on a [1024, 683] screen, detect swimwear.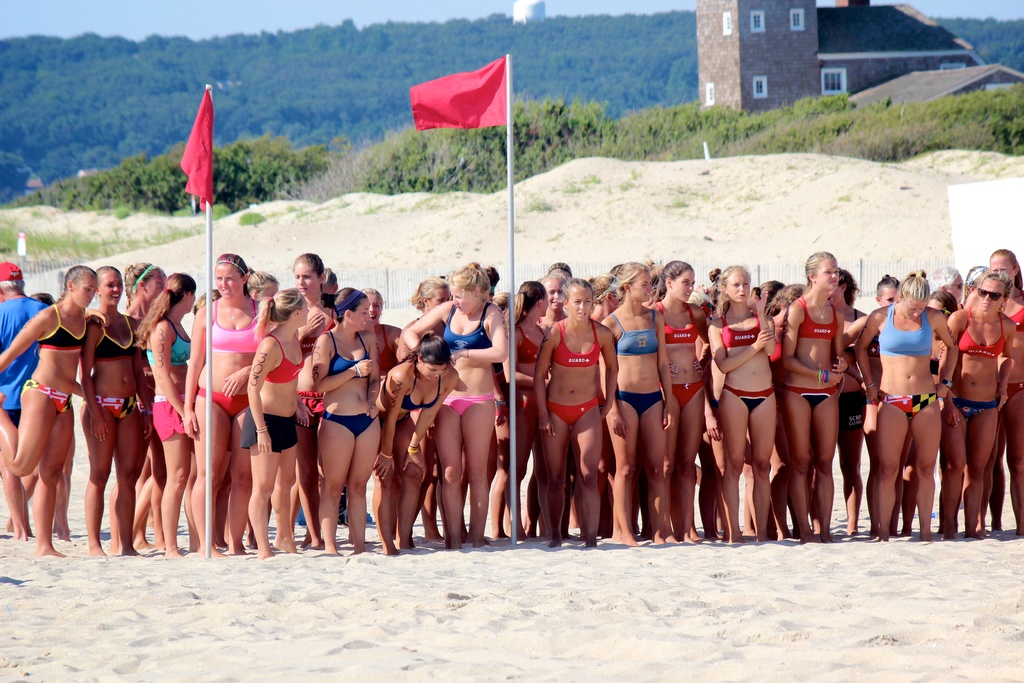
left=555, top=322, right=605, bottom=367.
